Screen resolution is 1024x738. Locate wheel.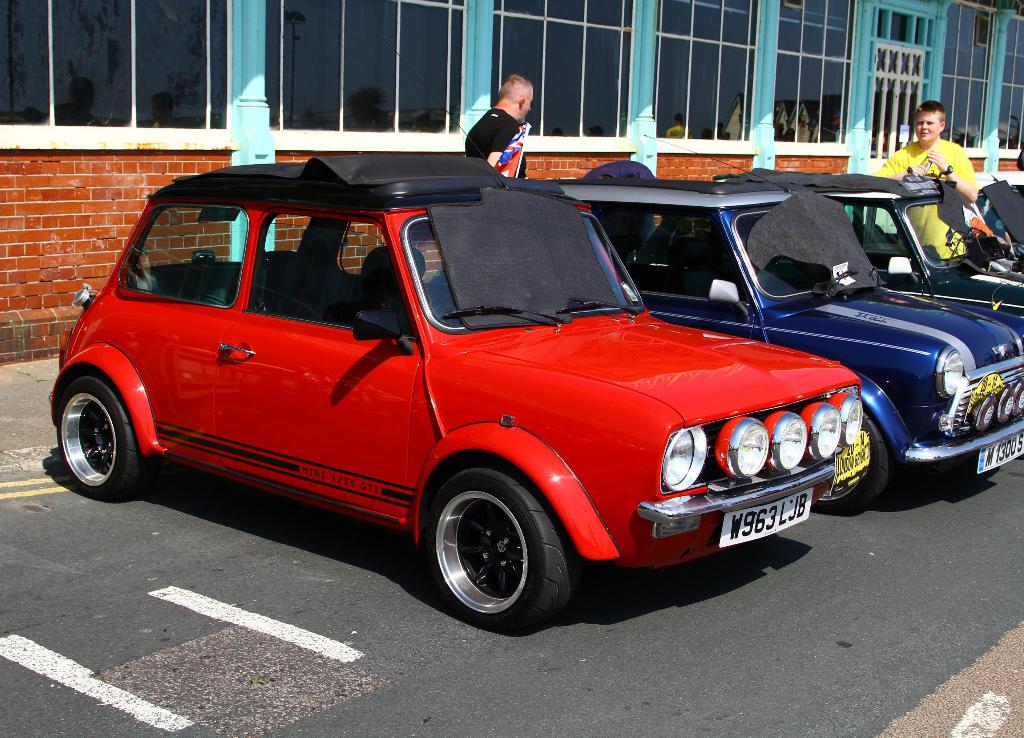
57 376 146 497.
